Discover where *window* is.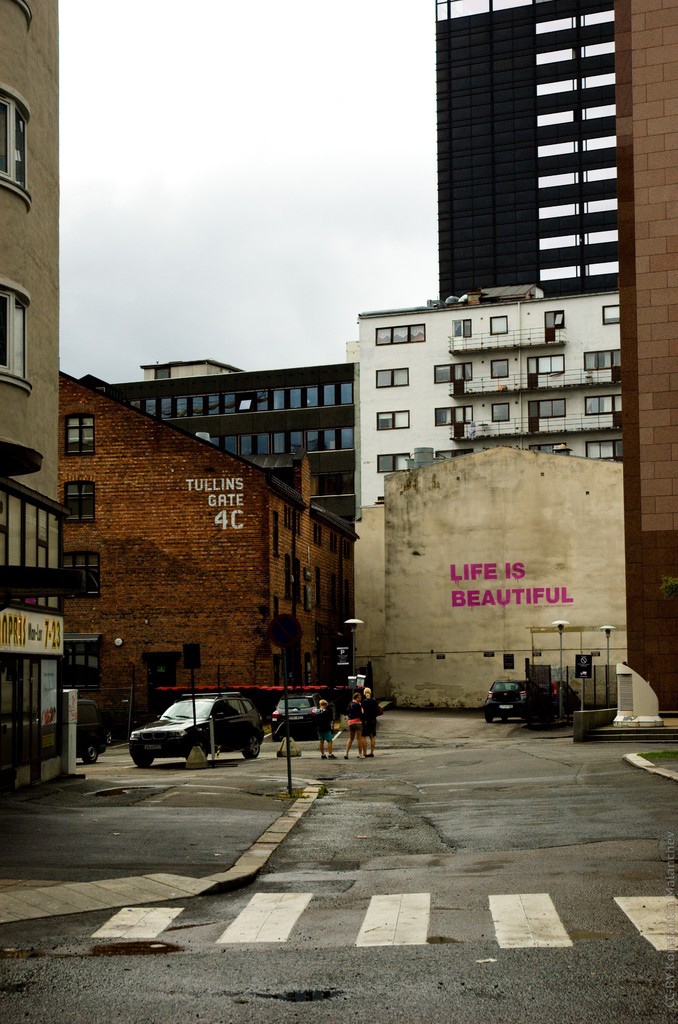
Discovered at bbox(489, 314, 506, 333).
